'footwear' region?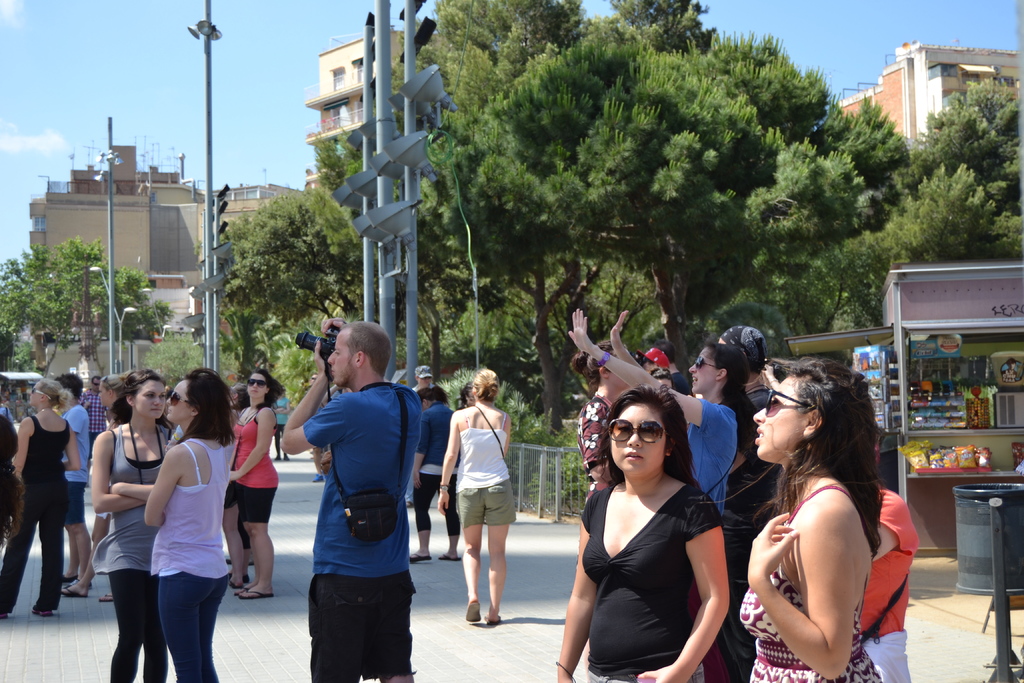
[left=228, top=568, right=252, bottom=589]
